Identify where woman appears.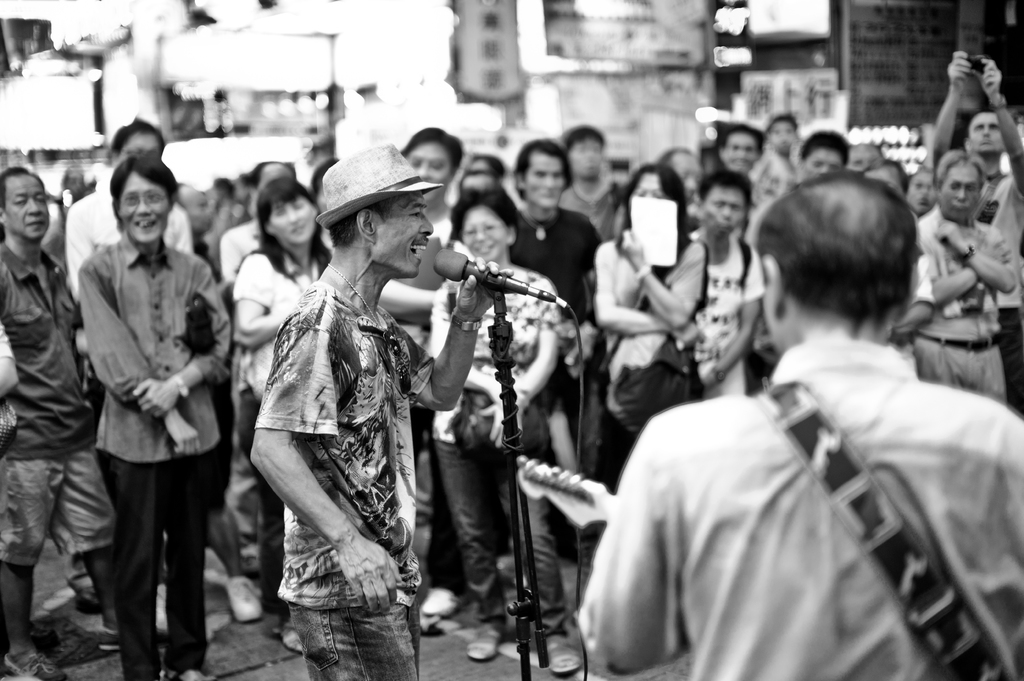
Appears at <box>588,161,701,491</box>.
